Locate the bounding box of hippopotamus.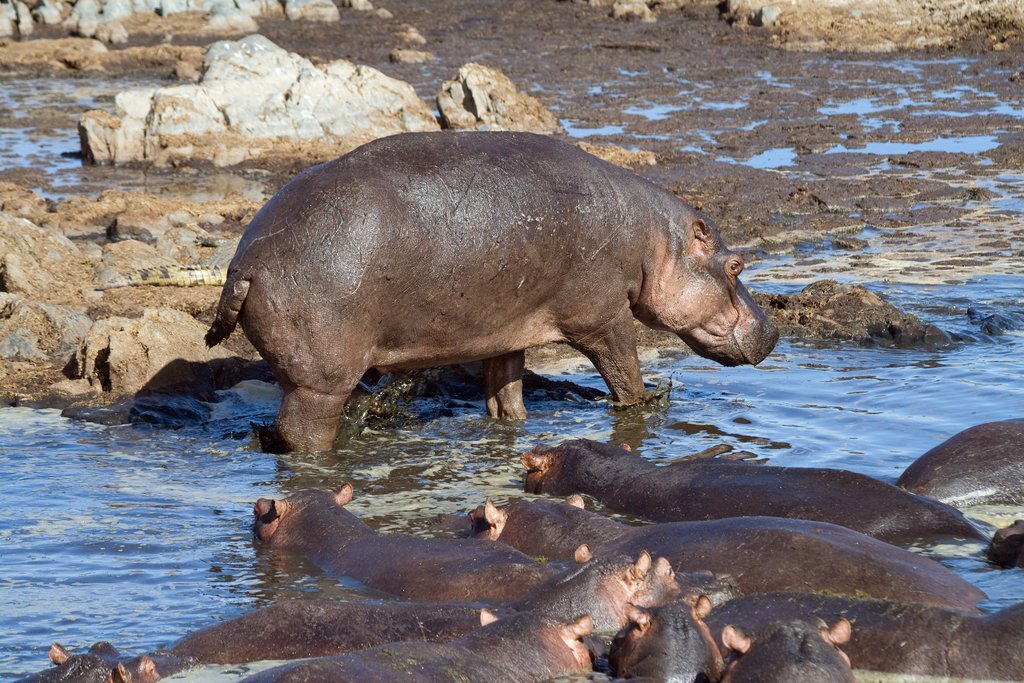
Bounding box: 203,131,780,457.
